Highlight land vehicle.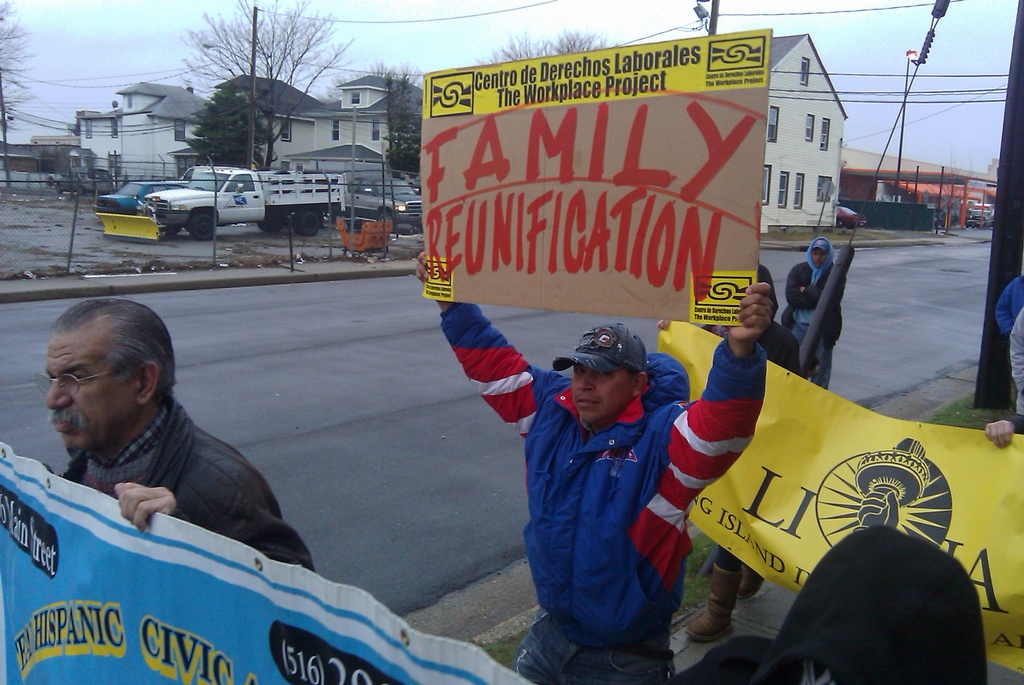
Highlighted region: (x1=963, y1=202, x2=995, y2=225).
